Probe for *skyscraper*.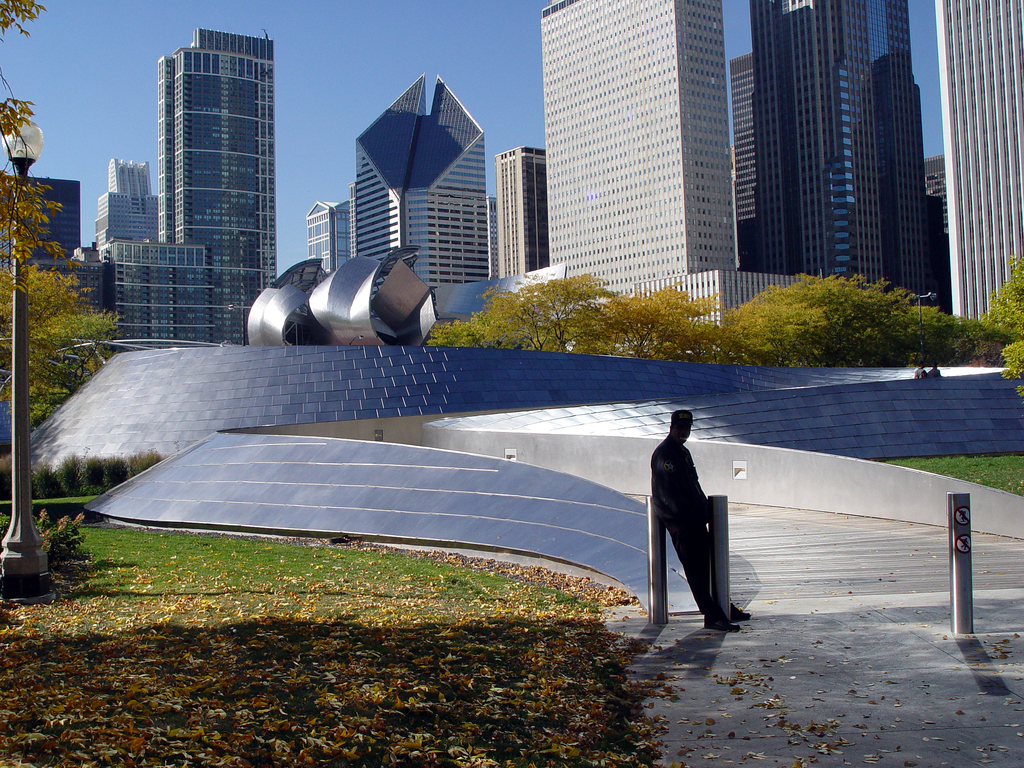
Probe result: box=[342, 63, 492, 291].
